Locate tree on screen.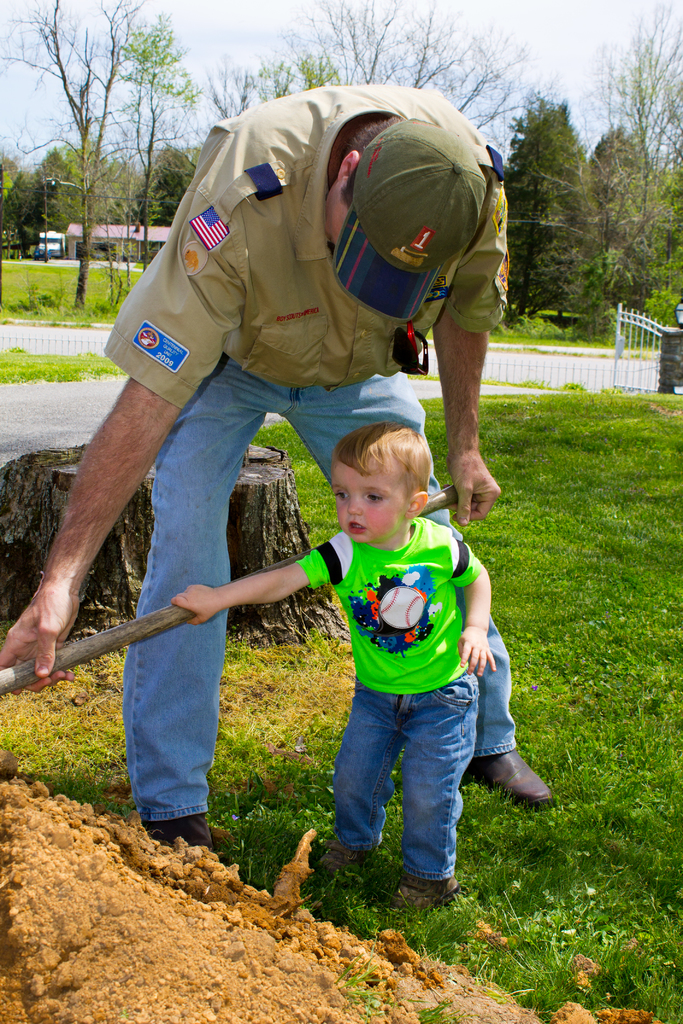
On screen at [0,0,148,316].
